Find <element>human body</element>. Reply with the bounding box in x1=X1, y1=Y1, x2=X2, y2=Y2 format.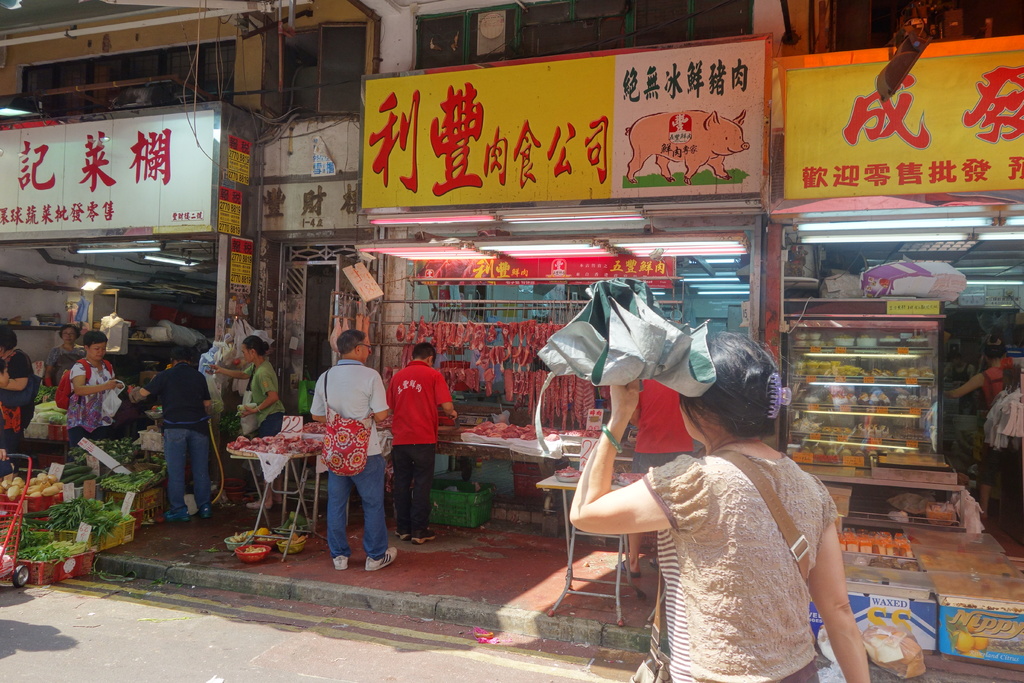
x1=578, y1=353, x2=860, y2=682.
